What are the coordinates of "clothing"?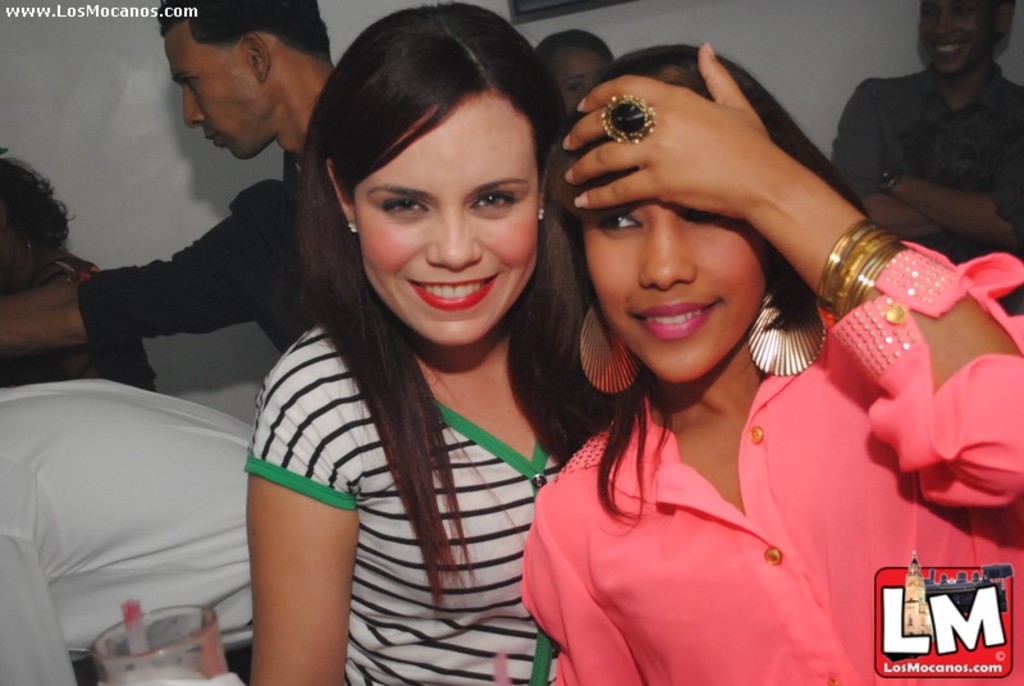
[829, 55, 1023, 228].
